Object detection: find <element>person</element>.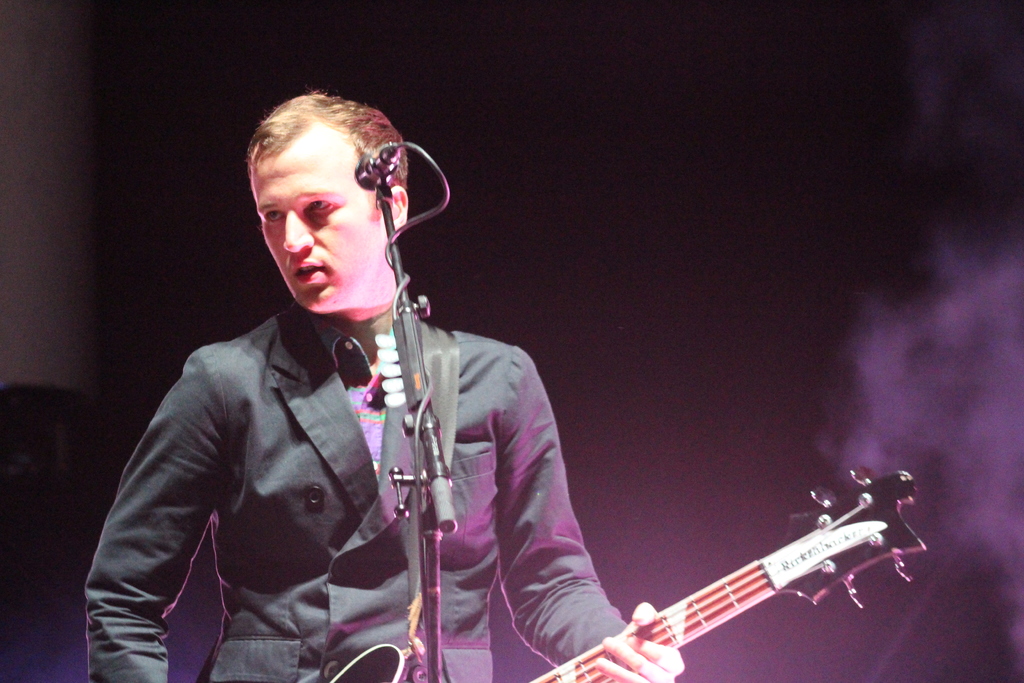
locate(90, 86, 685, 682).
